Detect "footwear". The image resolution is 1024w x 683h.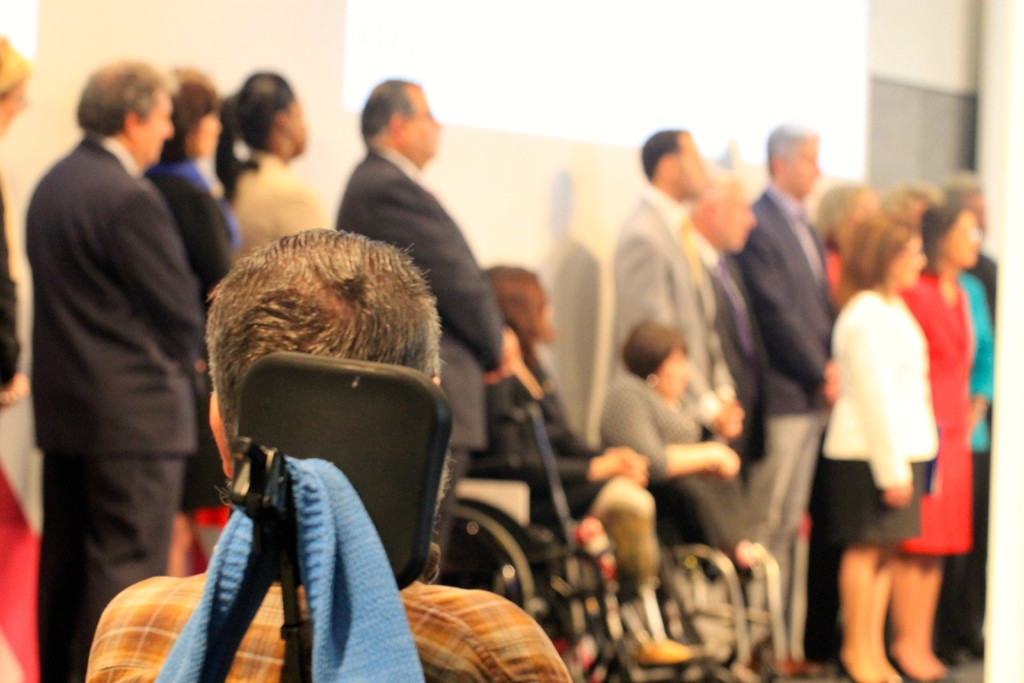
bbox(630, 636, 697, 672).
